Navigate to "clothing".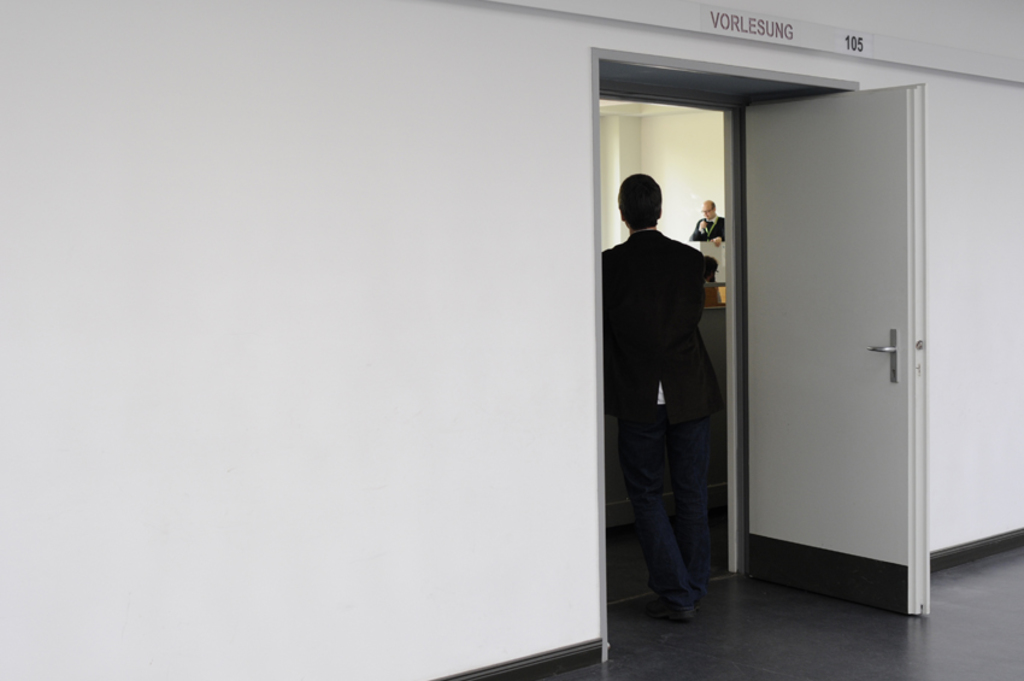
Navigation target: x1=694 y1=207 x2=736 y2=239.
